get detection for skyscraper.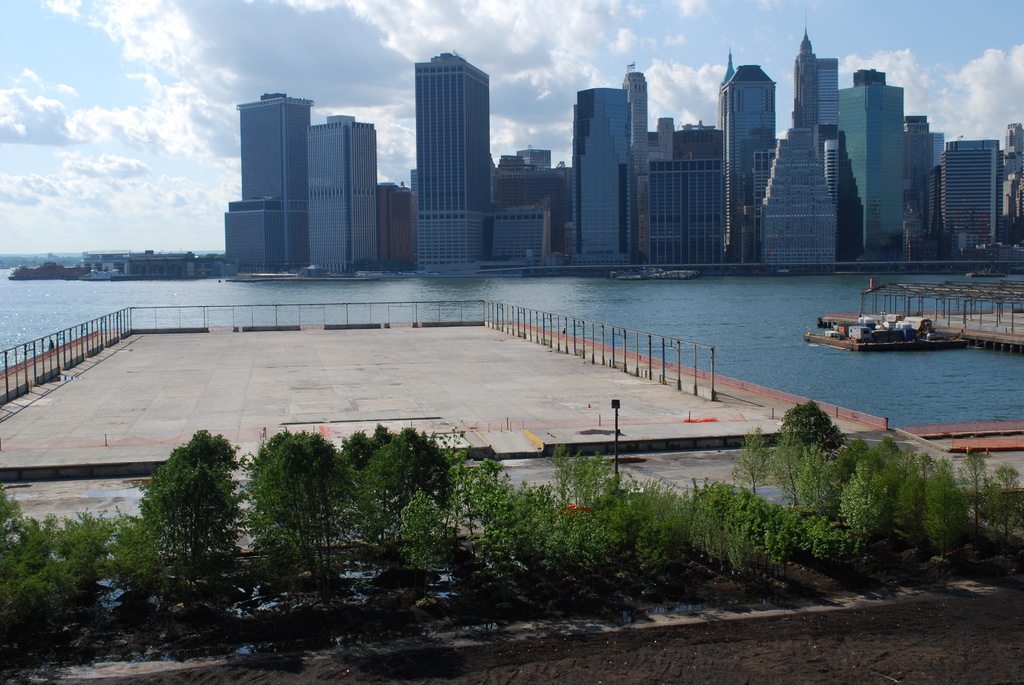
Detection: x1=655 y1=110 x2=680 y2=162.
